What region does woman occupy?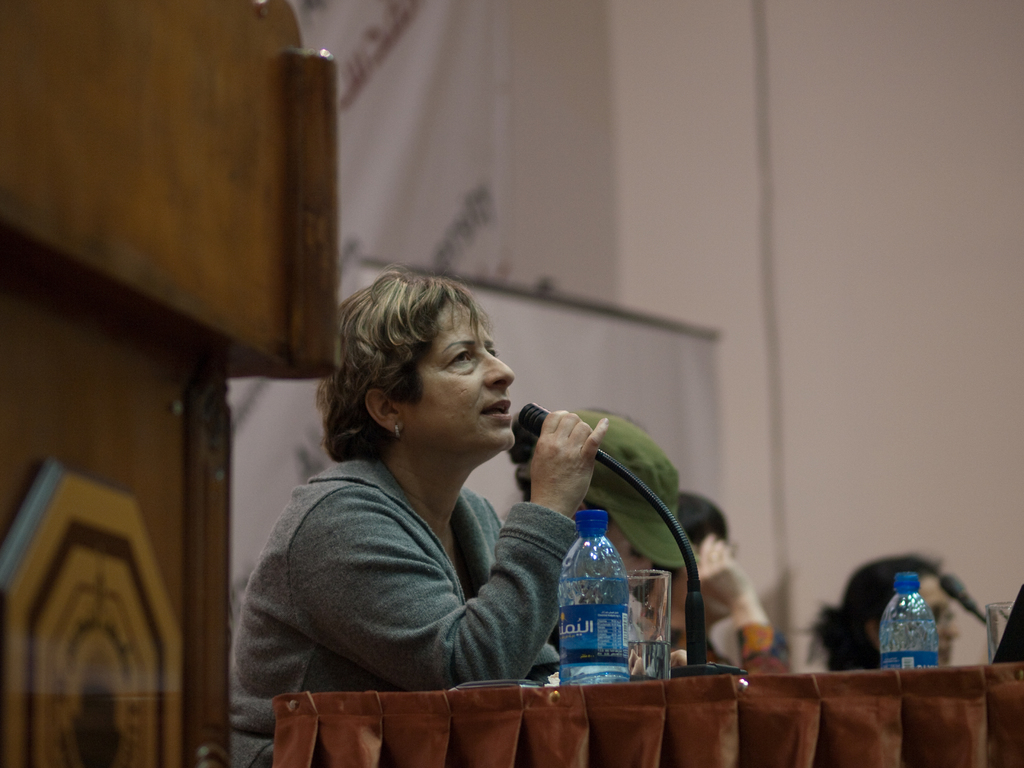
[241,270,609,723].
